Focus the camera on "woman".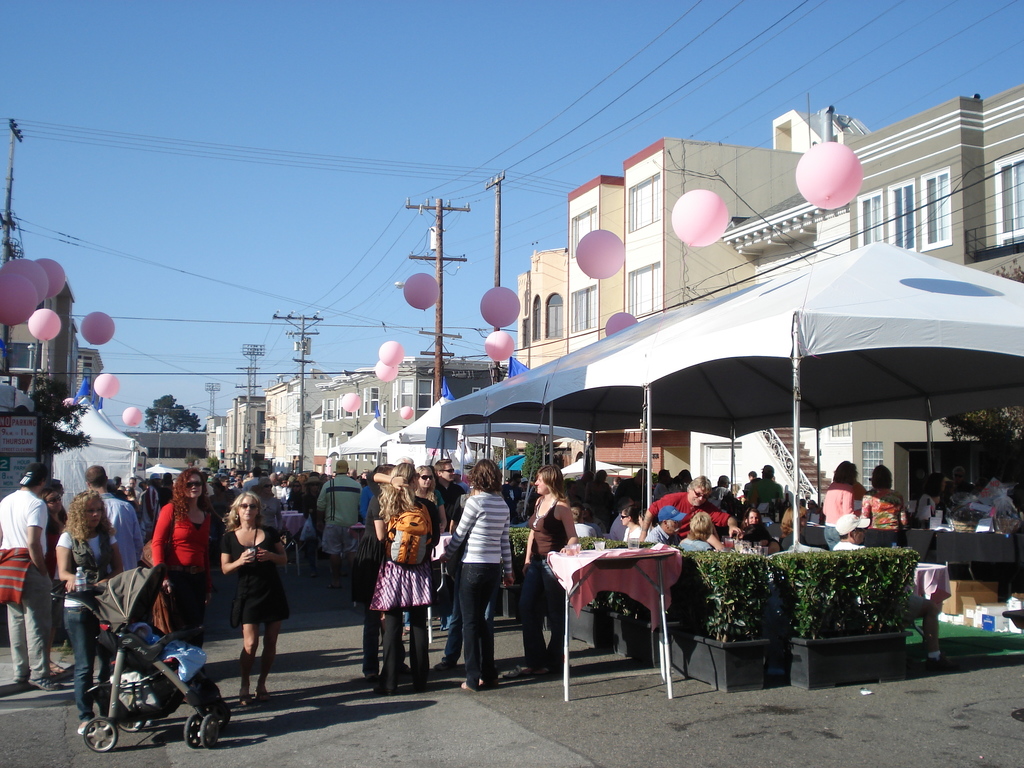
Focus region: bbox=[44, 486, 68, 675].
